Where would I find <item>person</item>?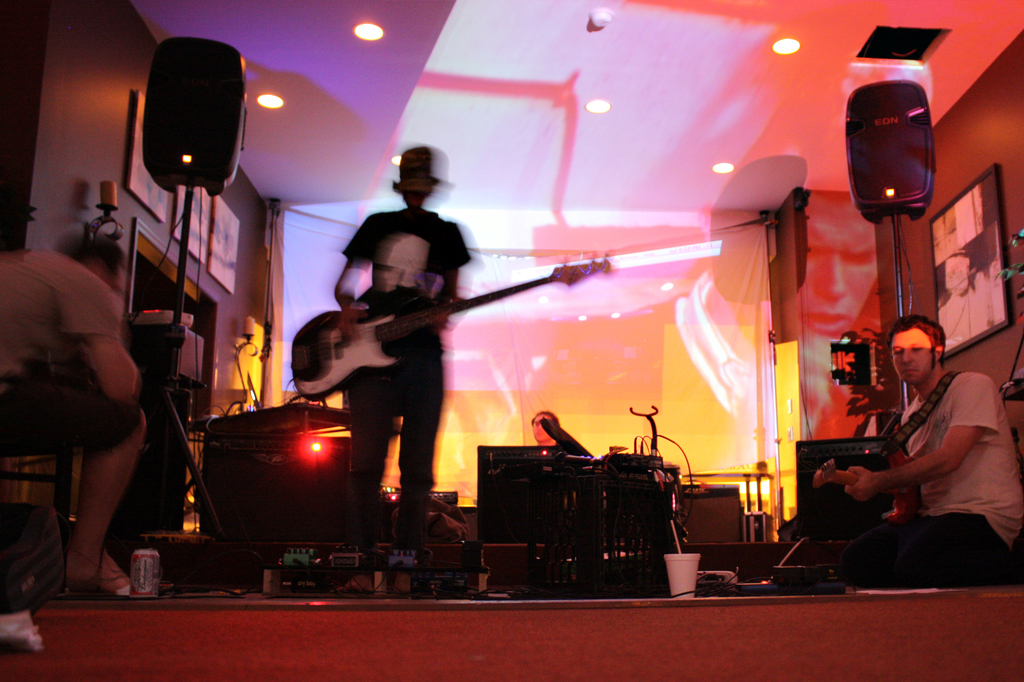
At 531,407,561,443.
